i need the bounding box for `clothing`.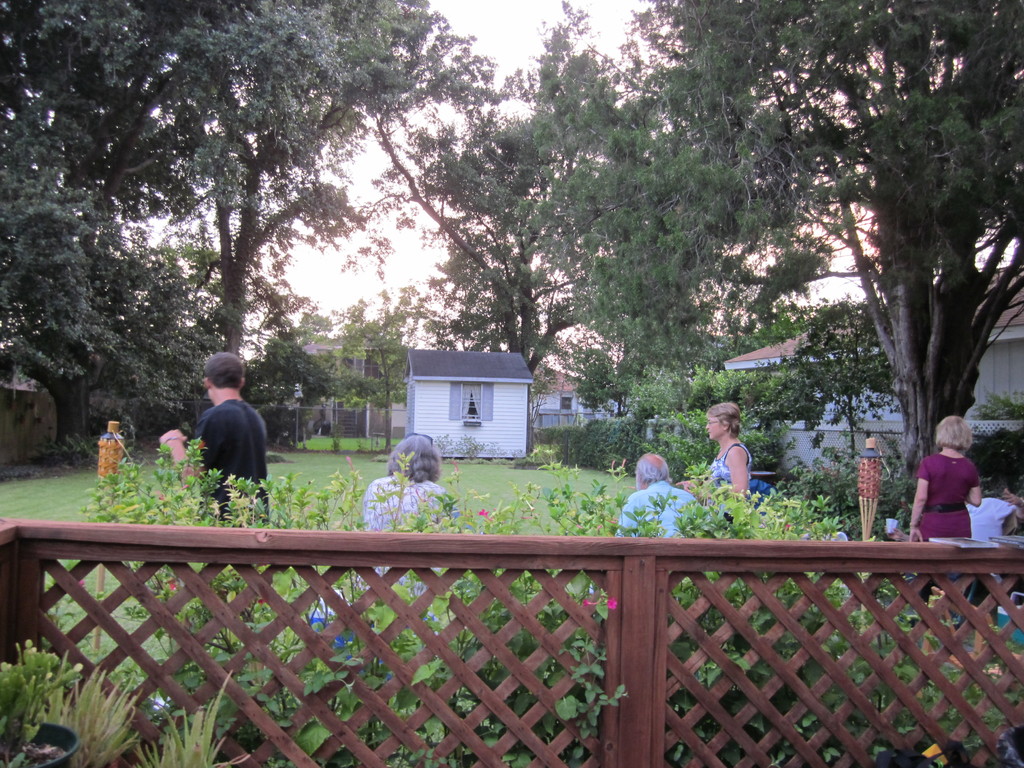
Here it is: detection(356, 468, 460, 627).
